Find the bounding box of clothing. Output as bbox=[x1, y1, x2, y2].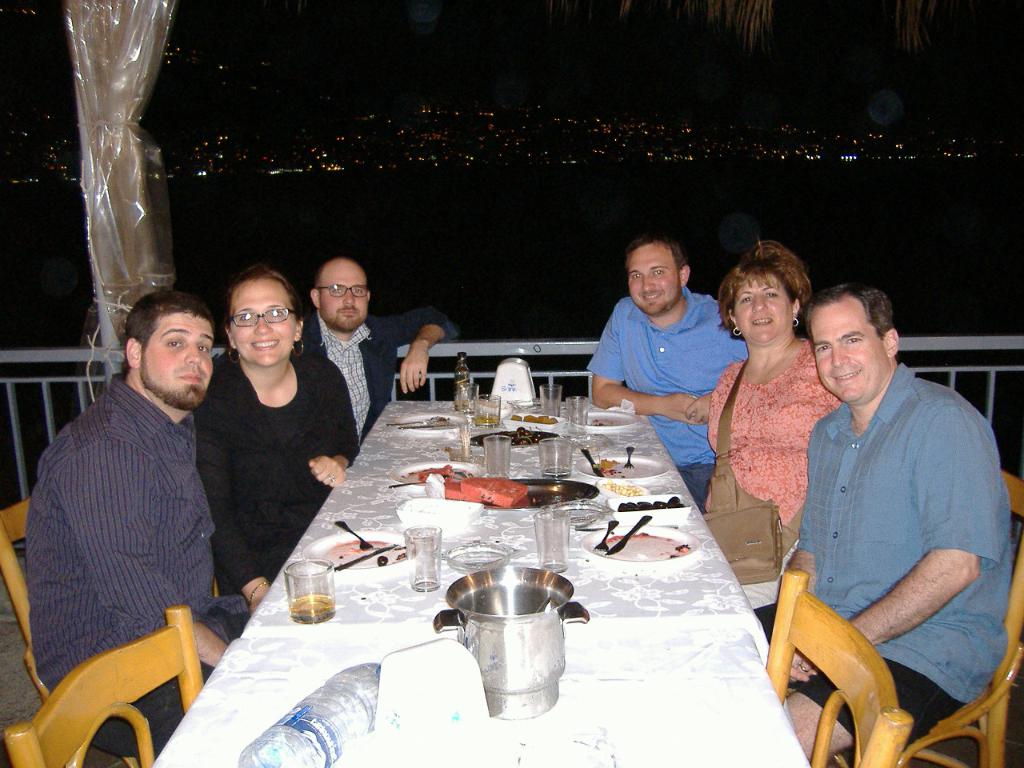
bbox=[785, 319, 995, 718].
